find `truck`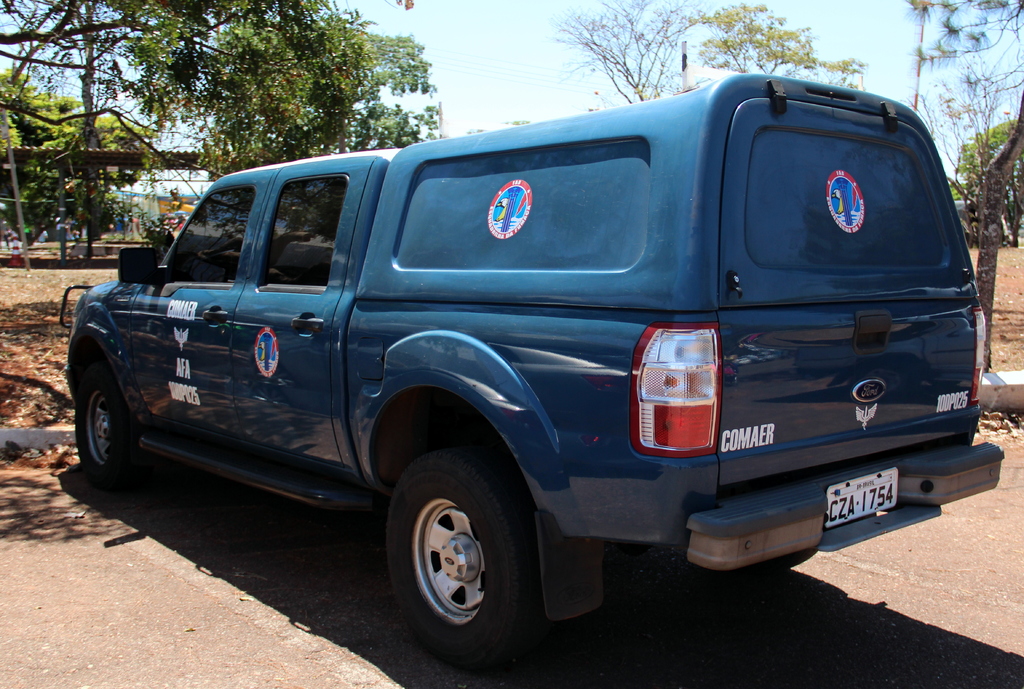
(34,79,996,652)
